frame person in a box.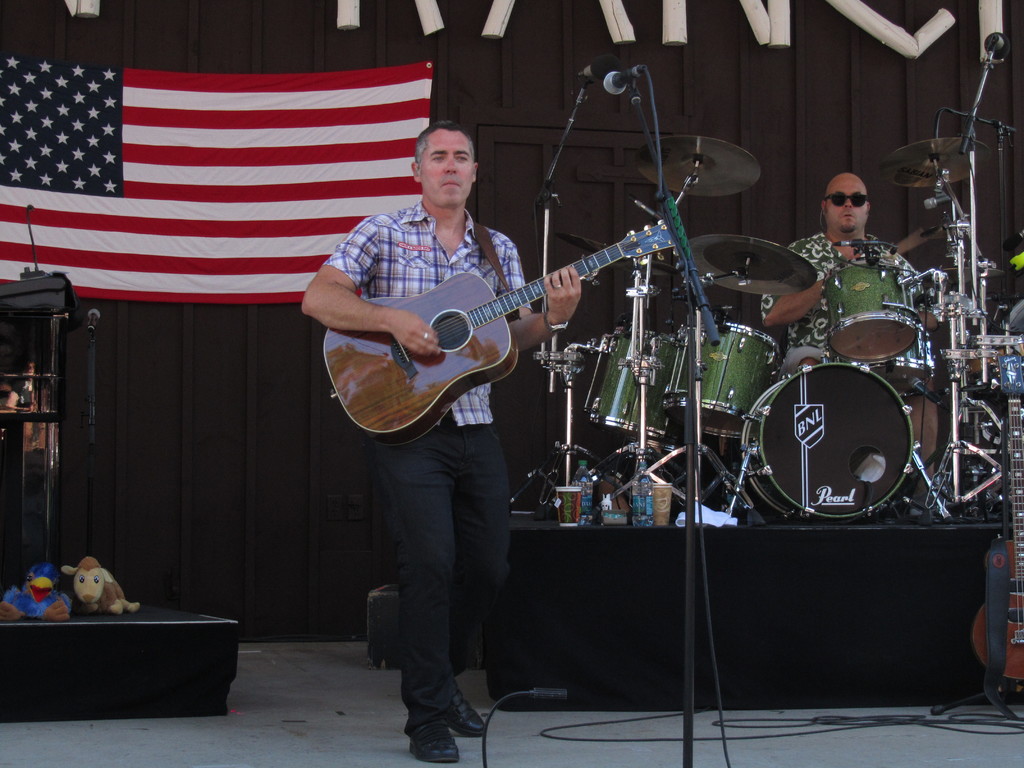
<bbox>300, 118, 580, 758</bbox>.
